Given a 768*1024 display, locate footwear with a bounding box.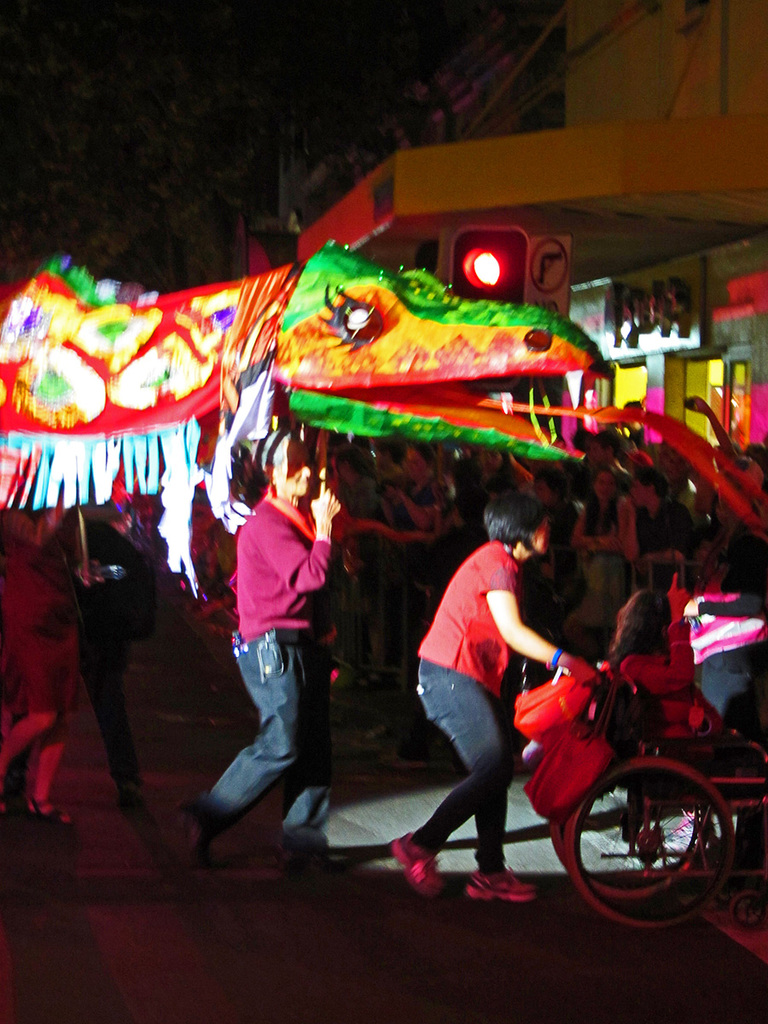
Located: BBox(455, 864, 541, 900).
